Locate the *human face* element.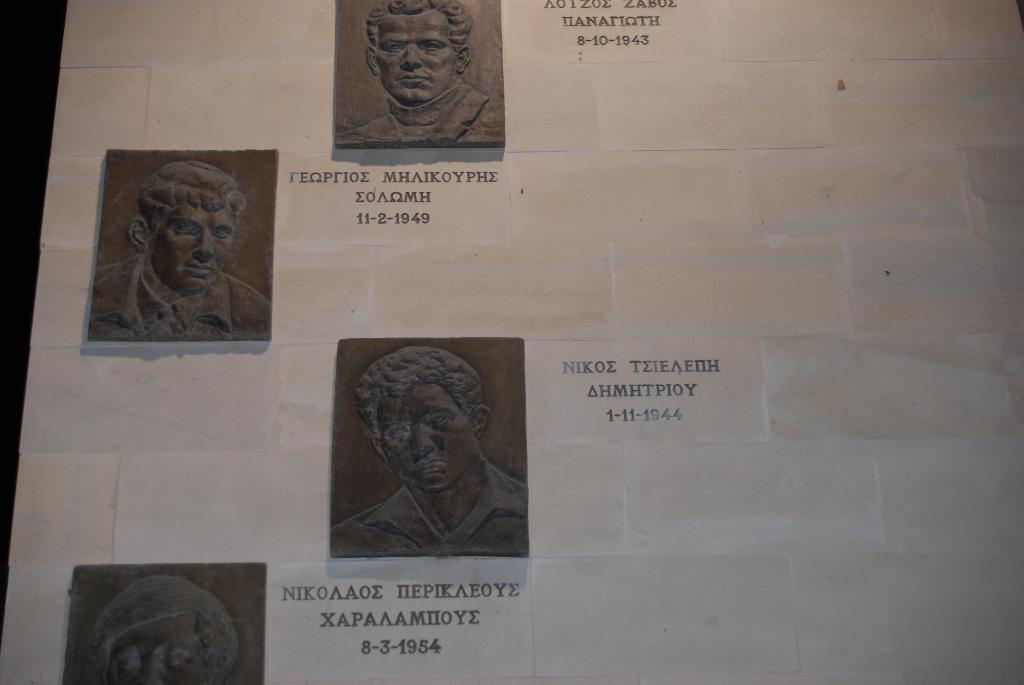
Element bbox: 149 213 243 287.
